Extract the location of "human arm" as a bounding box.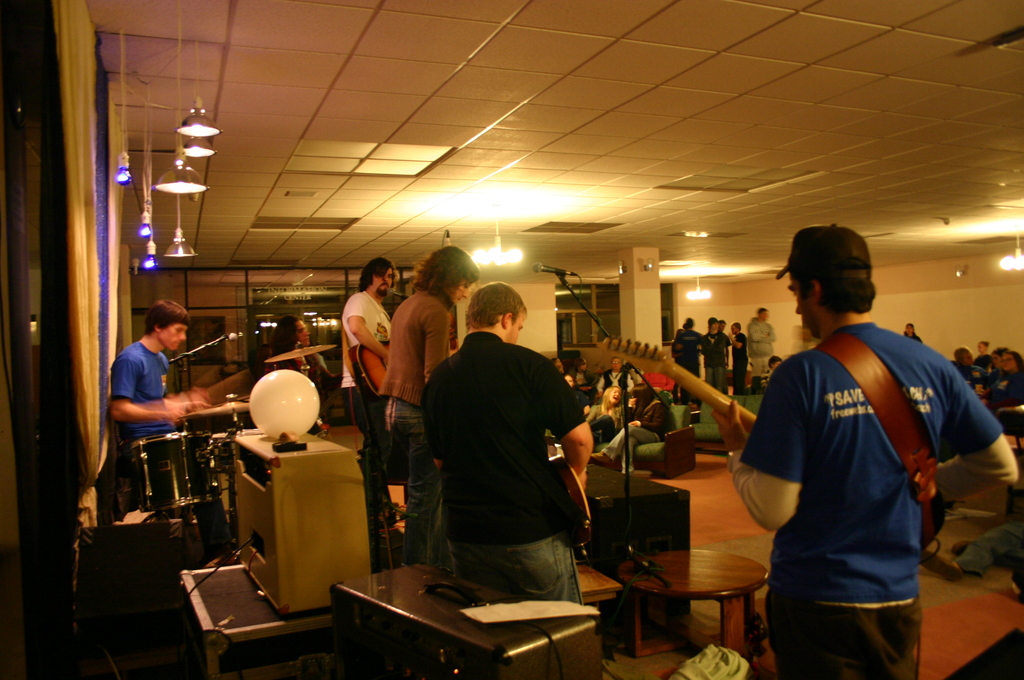
115 352 175 416.
